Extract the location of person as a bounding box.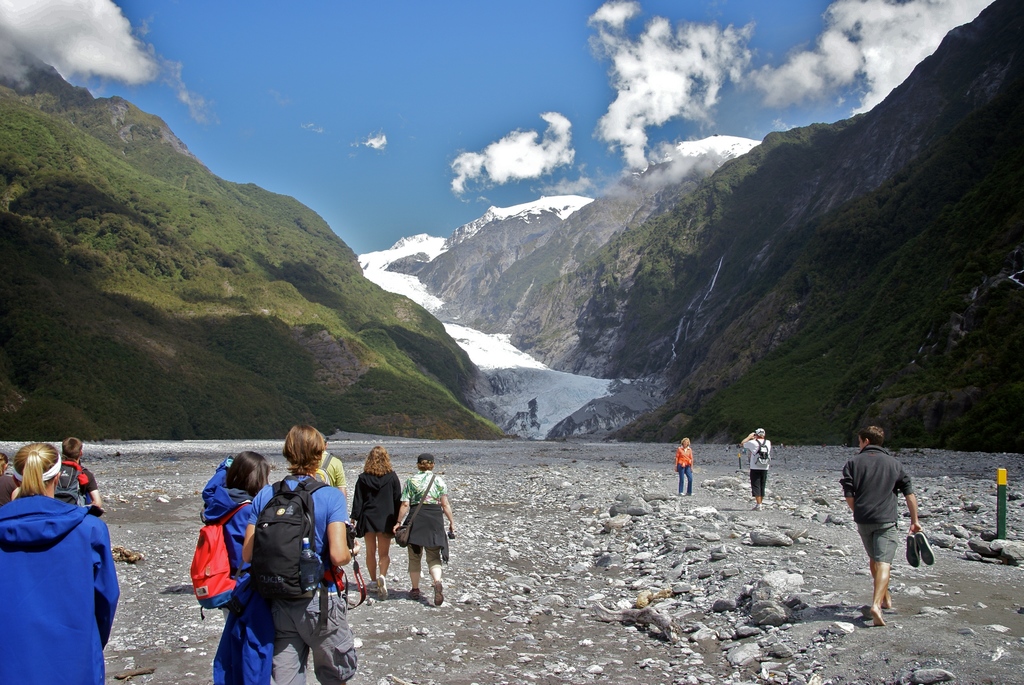
l=840, t=427, r=929, b=627.
